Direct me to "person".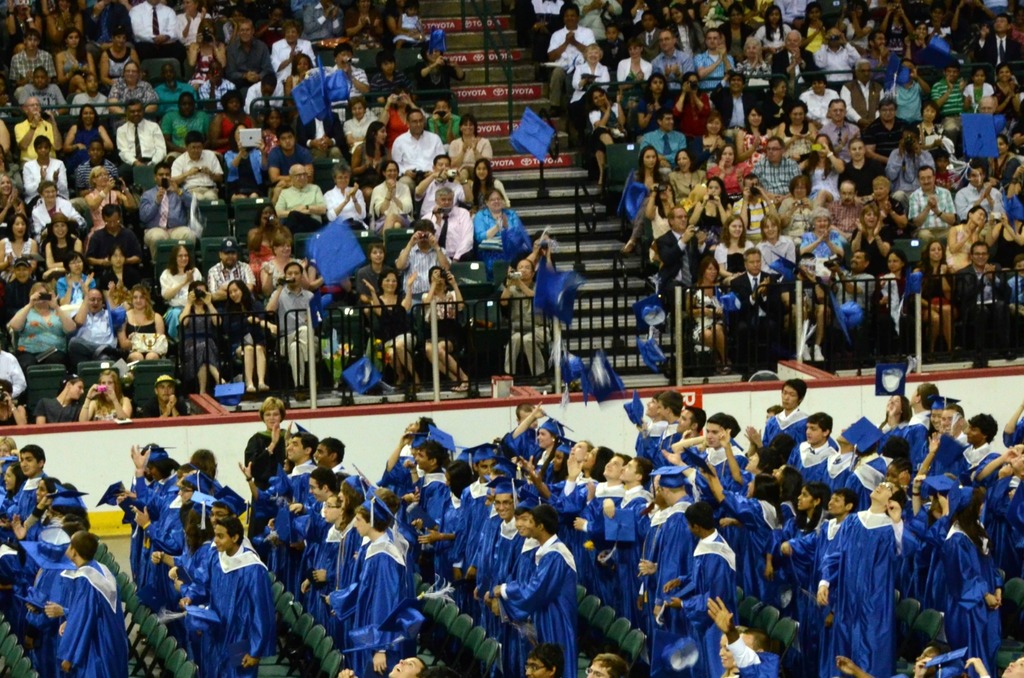
Direction: bbox=[507, 265, 546, 375].
